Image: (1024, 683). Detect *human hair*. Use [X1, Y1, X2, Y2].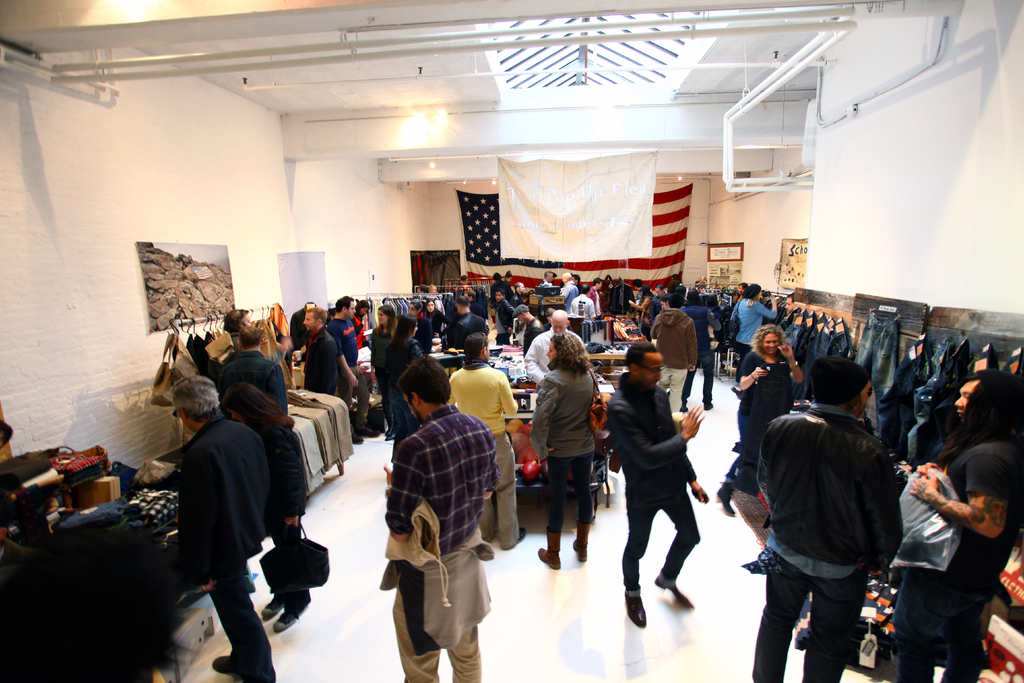
[397, 350, 451, 406].
